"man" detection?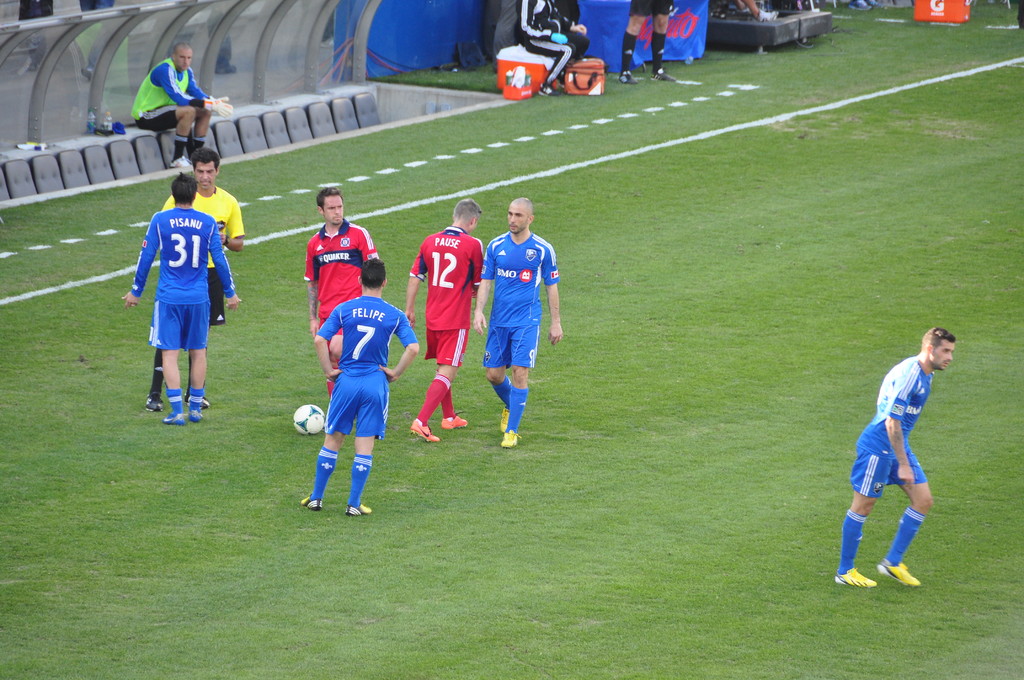
pyautogui.locateOnScreen(826, 321, 957, 583)
